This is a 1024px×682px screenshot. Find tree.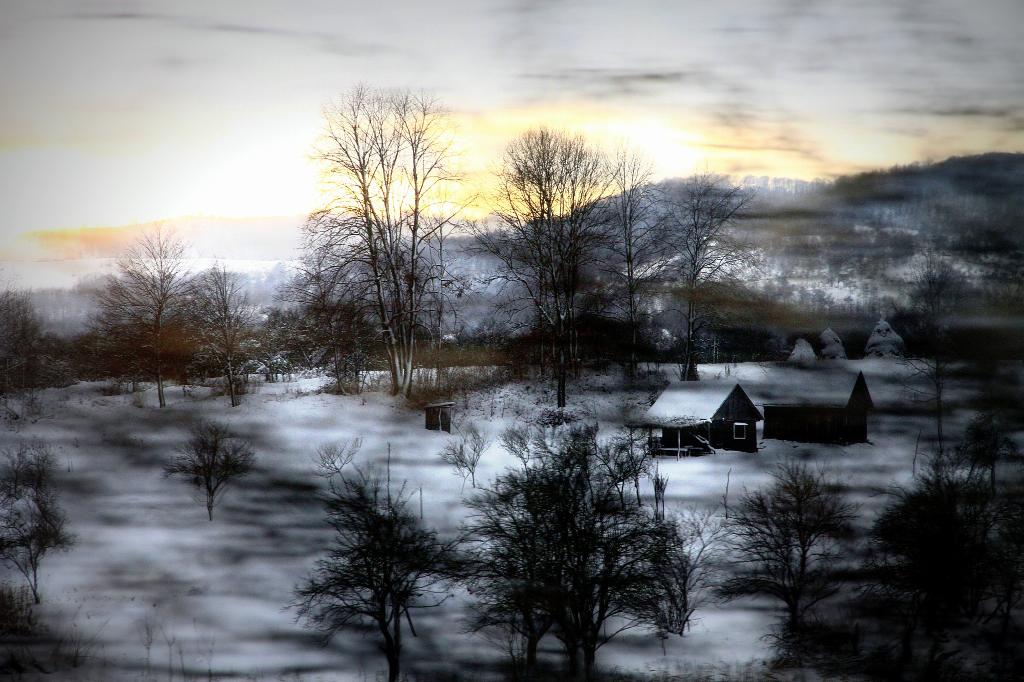
Bounding box: box=[488, 131, 601, 409].
